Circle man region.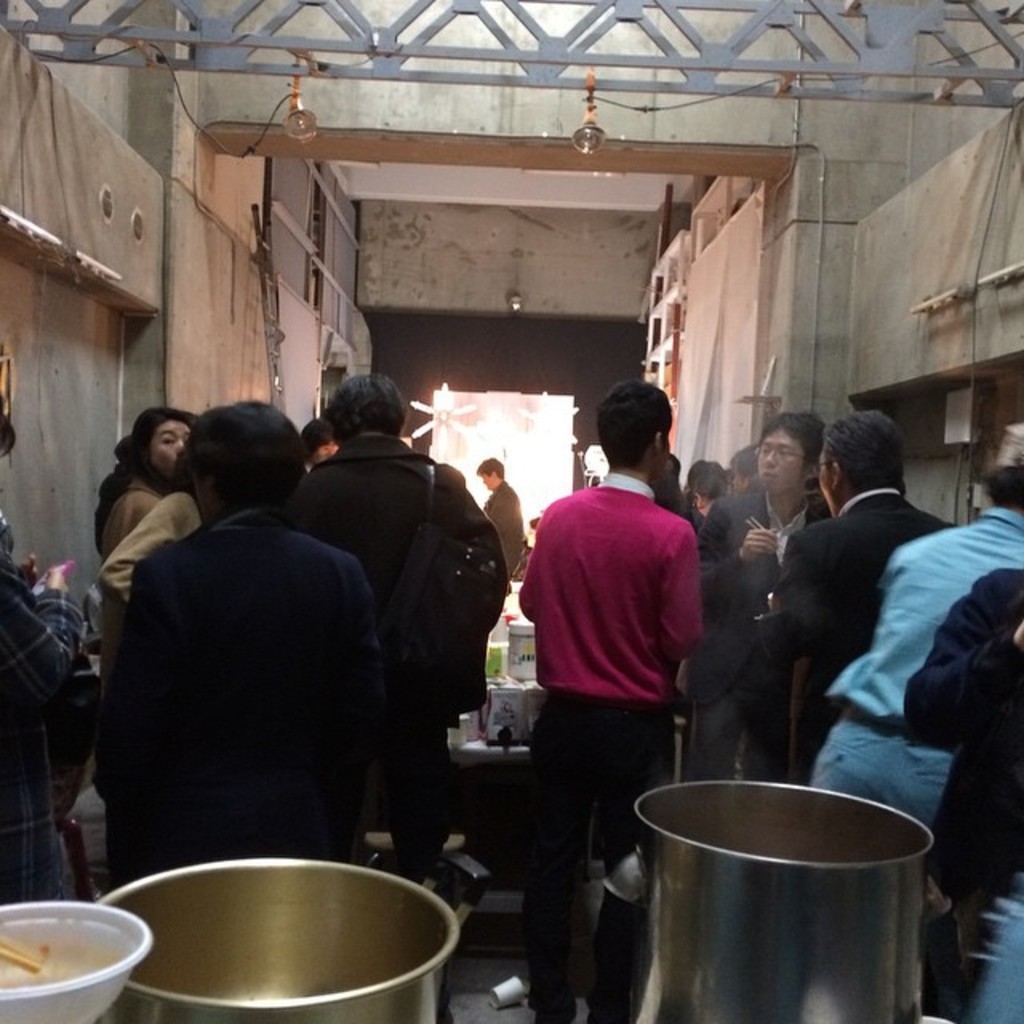
Region: [688,411,829,779].
